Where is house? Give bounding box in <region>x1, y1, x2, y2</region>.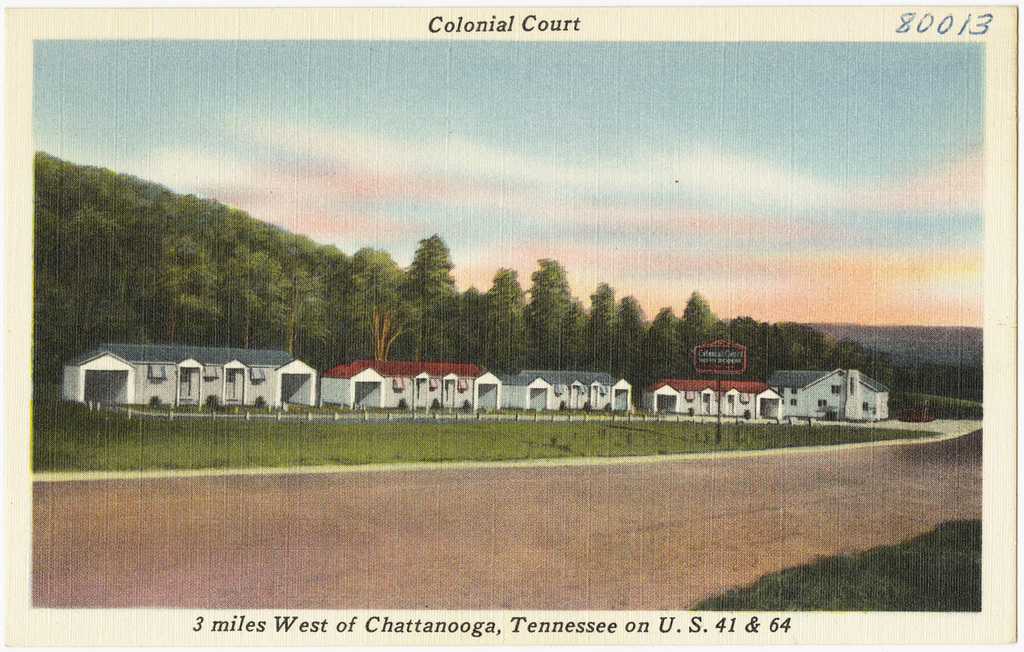
<region>322, 359, 629, 410</region>.
